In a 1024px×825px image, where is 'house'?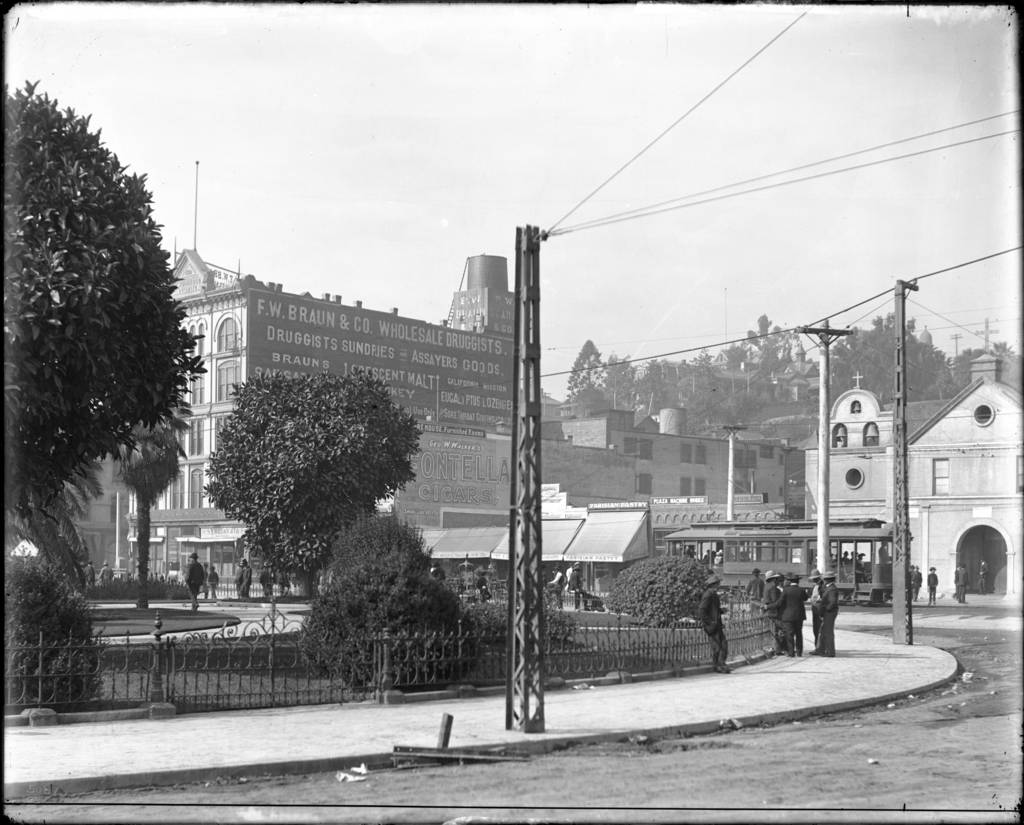
region(789, 377, 1023, 598).
